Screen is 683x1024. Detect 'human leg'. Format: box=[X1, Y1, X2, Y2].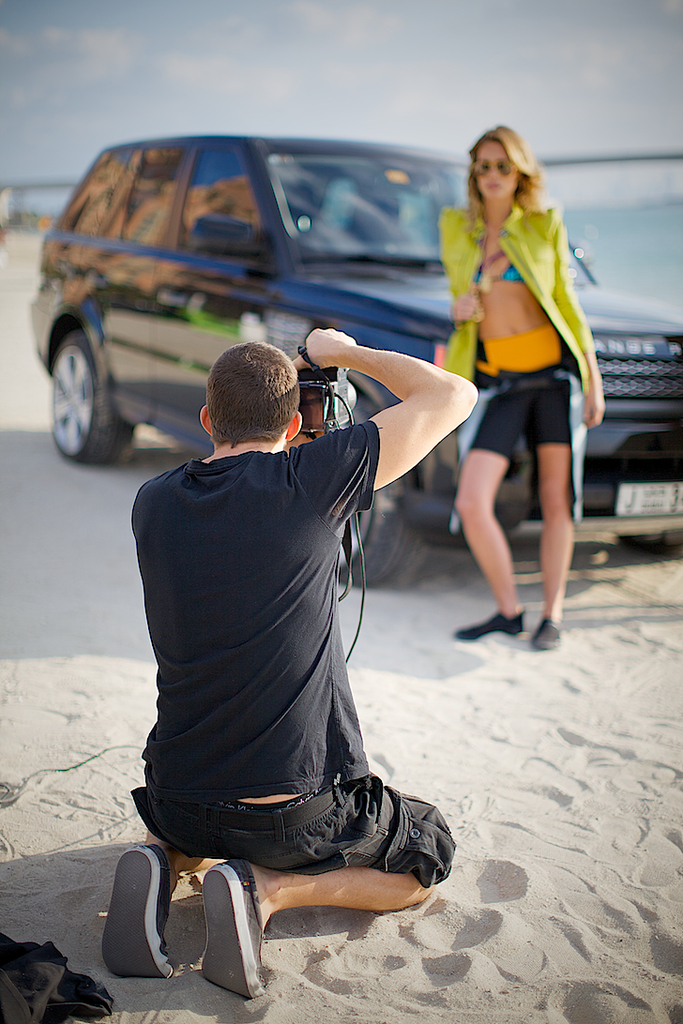
box=[452, 383, 526, 642].
